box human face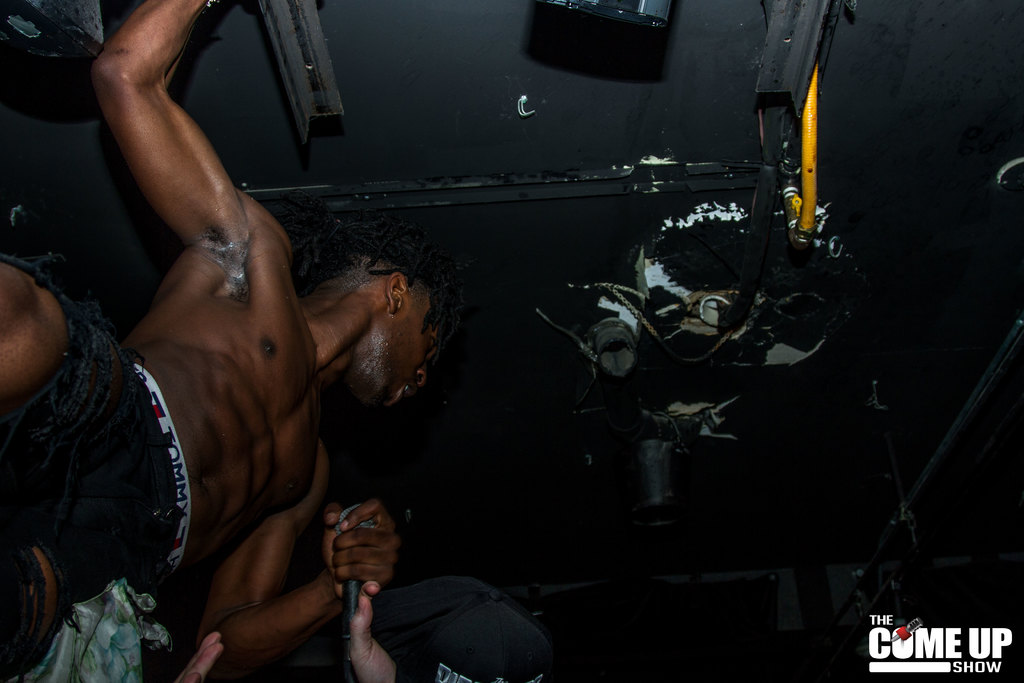
{"x1": 323, "y1": 494, "x2": 344, "y2": 595}
